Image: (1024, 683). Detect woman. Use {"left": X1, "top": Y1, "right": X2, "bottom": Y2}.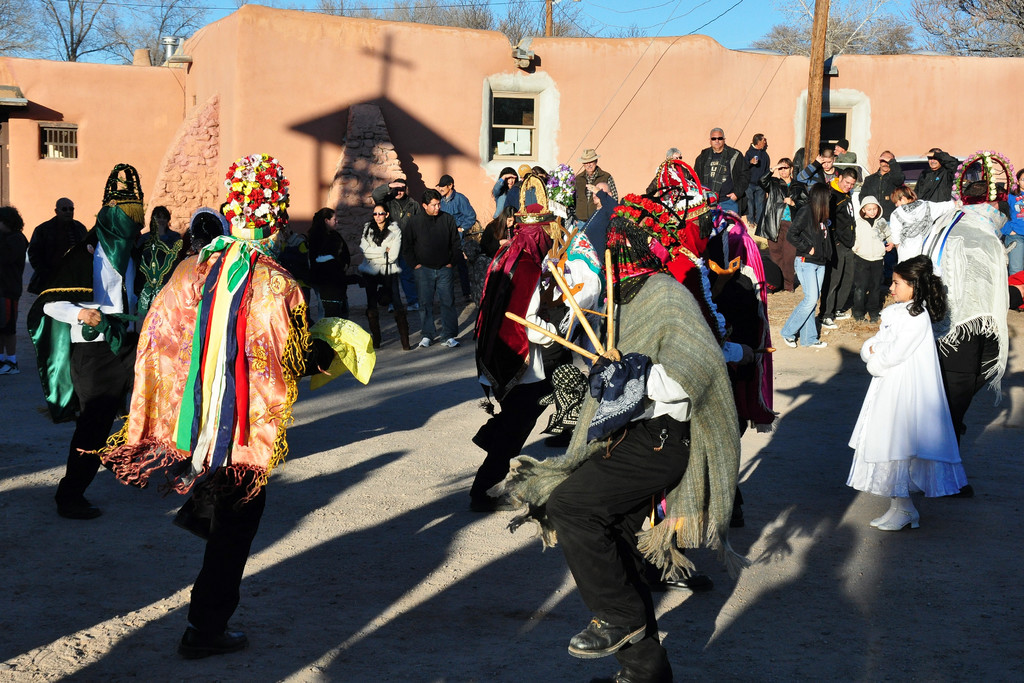
{"left": 778, "top": 184, "right": 833, "bottom": 348}.
